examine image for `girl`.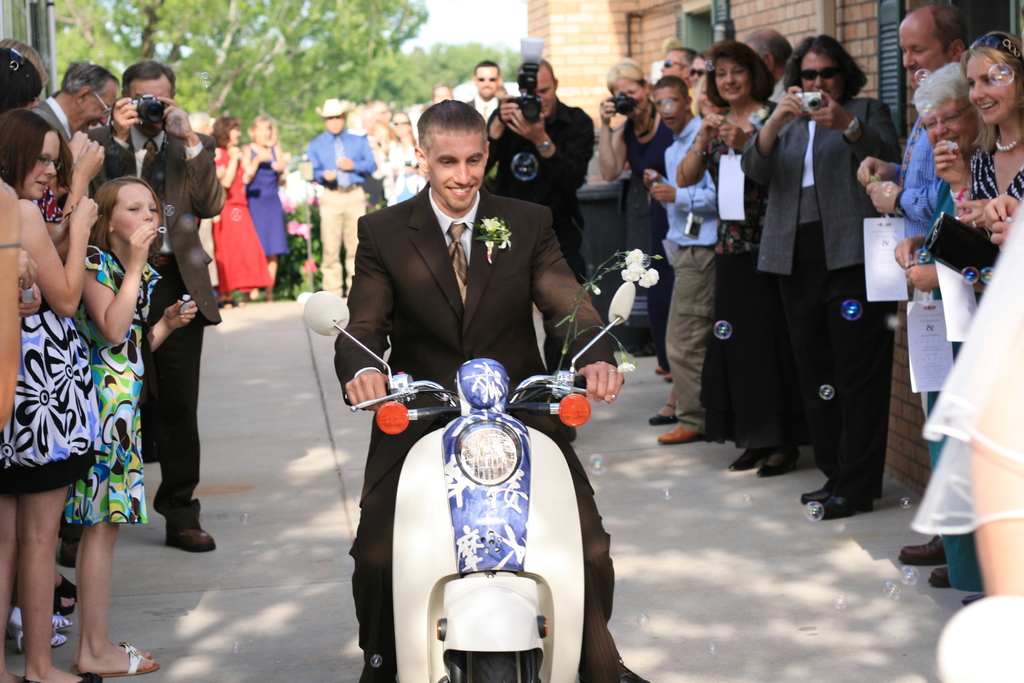
Examination result: left=0, top=104, right=105, bottom=682.
